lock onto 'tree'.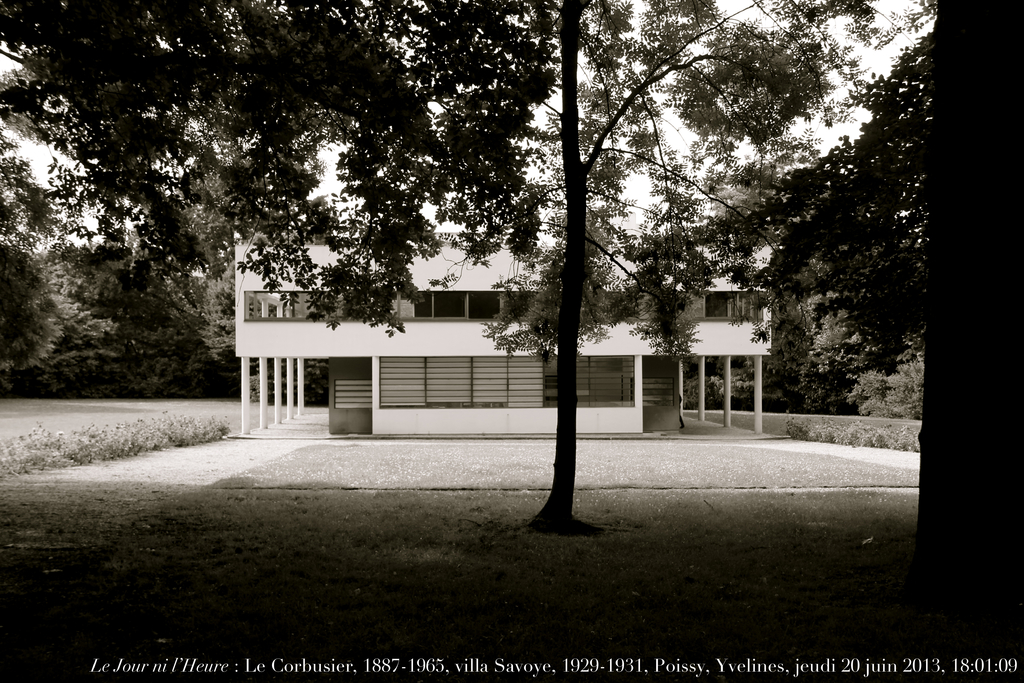
Locked: [69,245,205,413].
